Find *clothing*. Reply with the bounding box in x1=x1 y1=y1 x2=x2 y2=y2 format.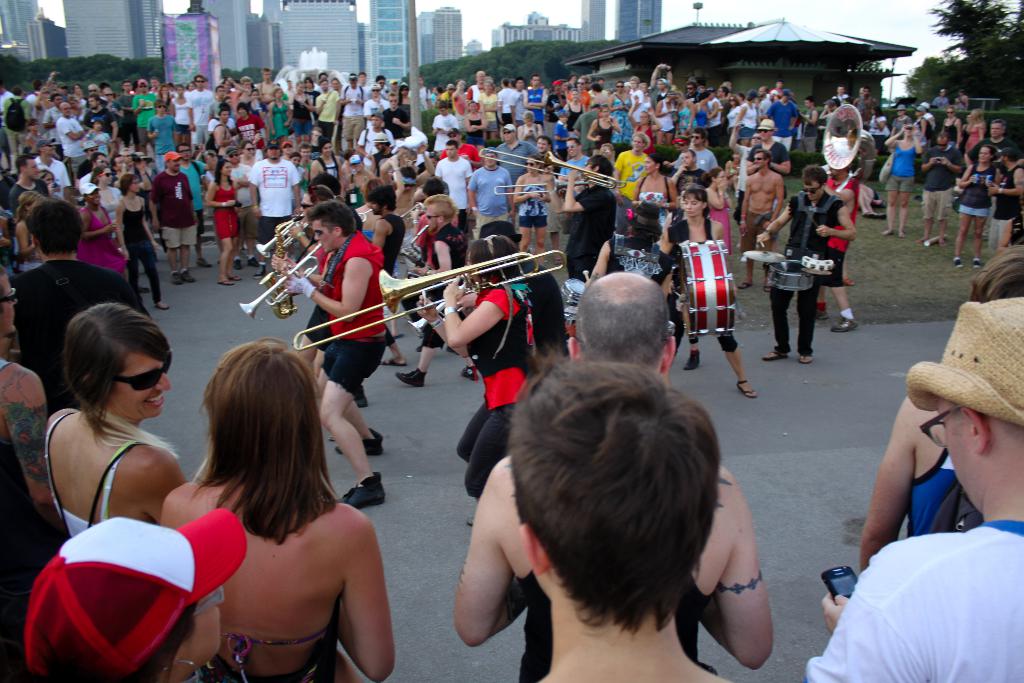
x1=605 y1=228 x2=671 y2=288.
